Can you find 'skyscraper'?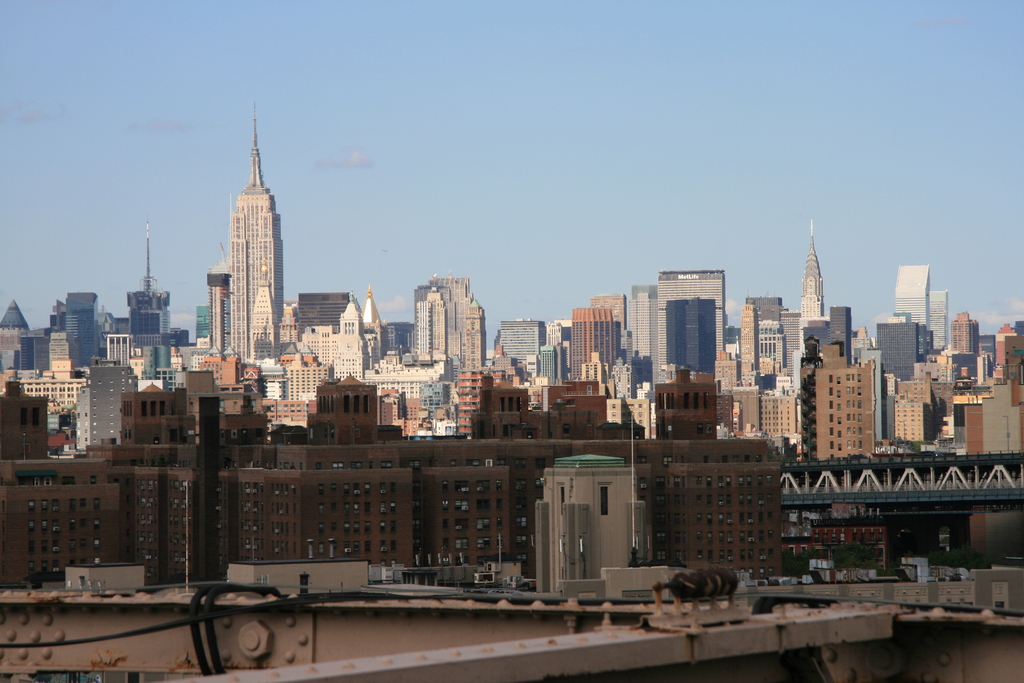
Yes, bounding box: box(333, 342, 362, 378).
